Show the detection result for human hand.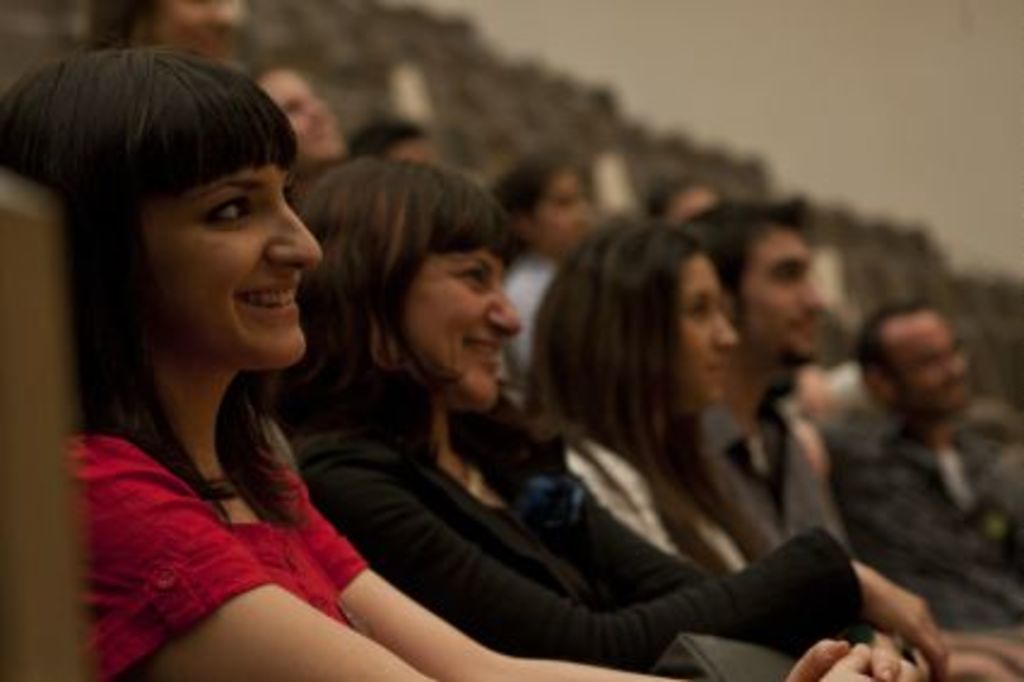
778,631,901,680.
